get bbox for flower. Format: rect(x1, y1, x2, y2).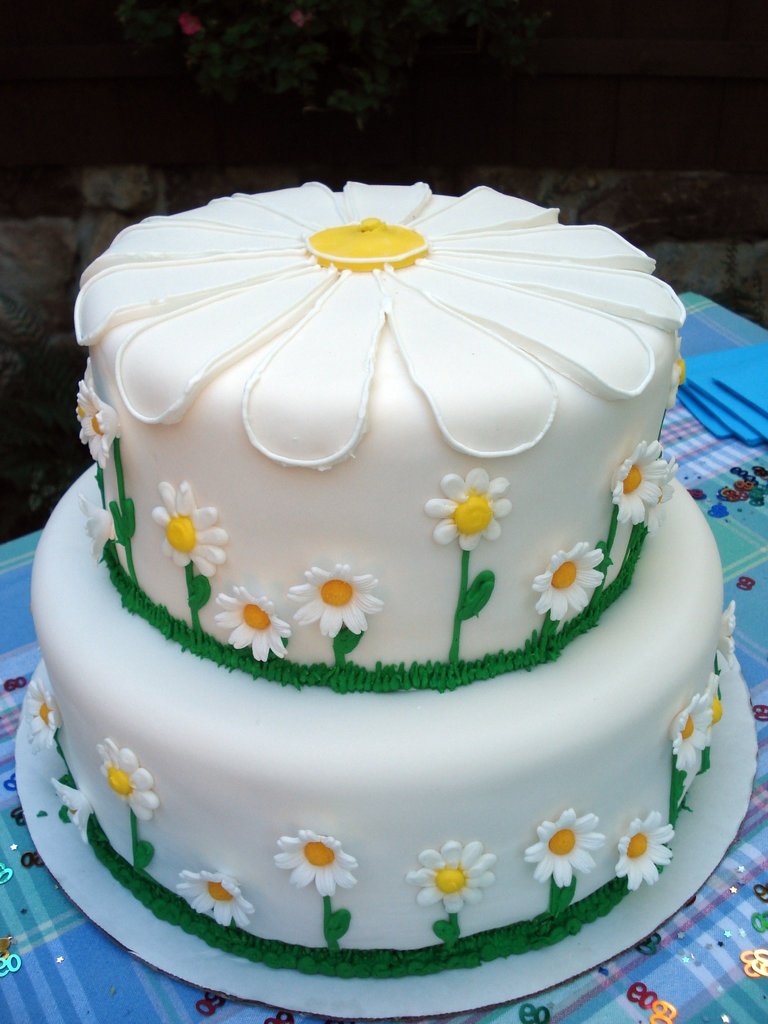
rect(71, 381, 115, 465).
